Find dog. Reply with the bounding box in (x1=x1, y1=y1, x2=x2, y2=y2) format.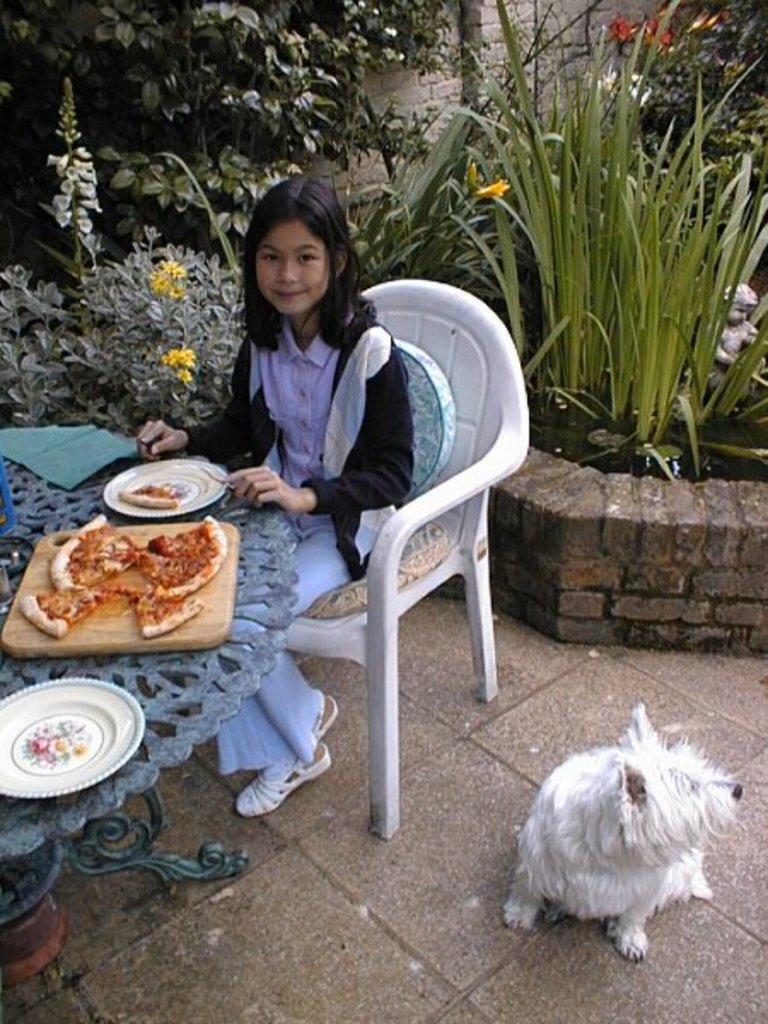
(x1=497, y1=701, x2=739, y2=966).
